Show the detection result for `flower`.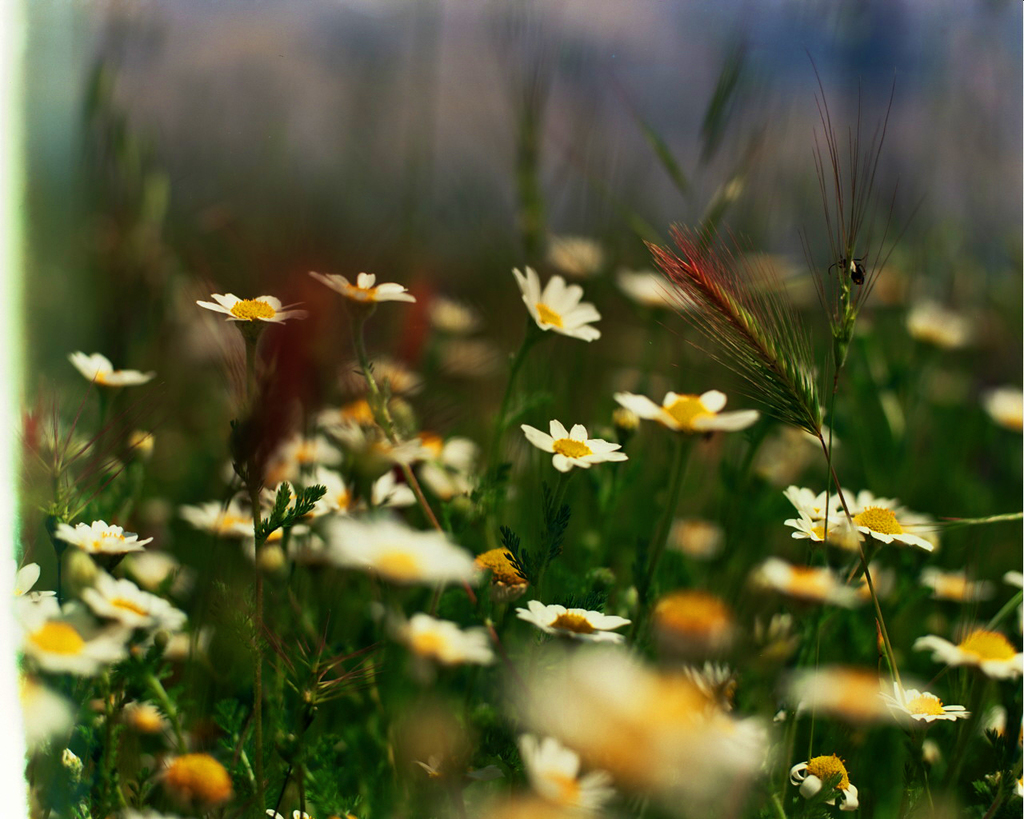
x1=515 y1=727 x2=619 y2=811.
